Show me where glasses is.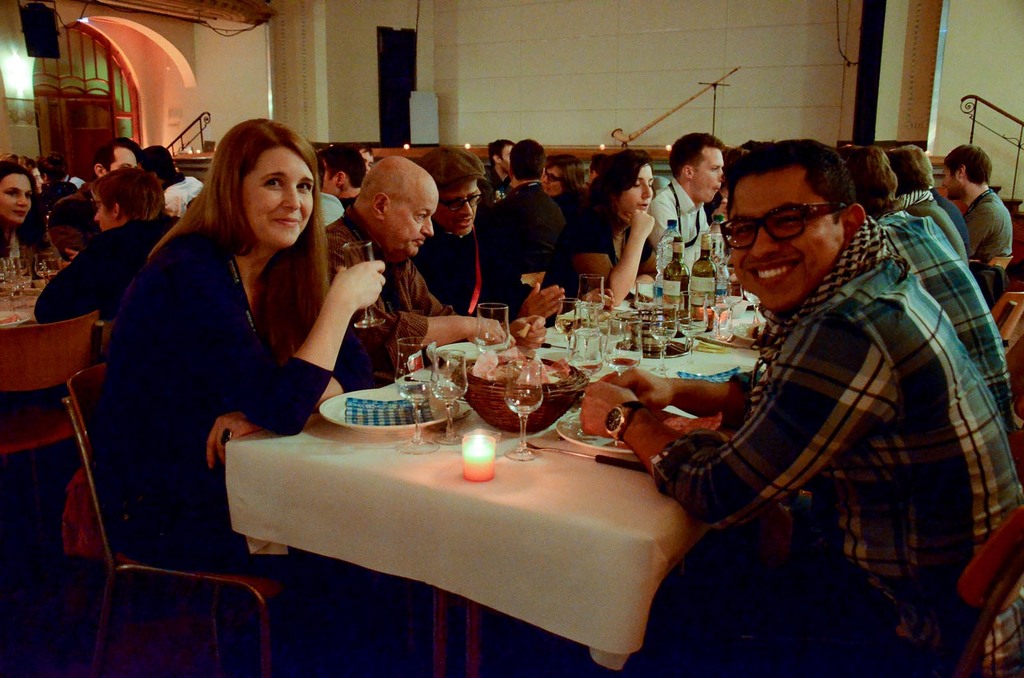
glasses is at x1=439 y1=192 x2=483 y2=212.
